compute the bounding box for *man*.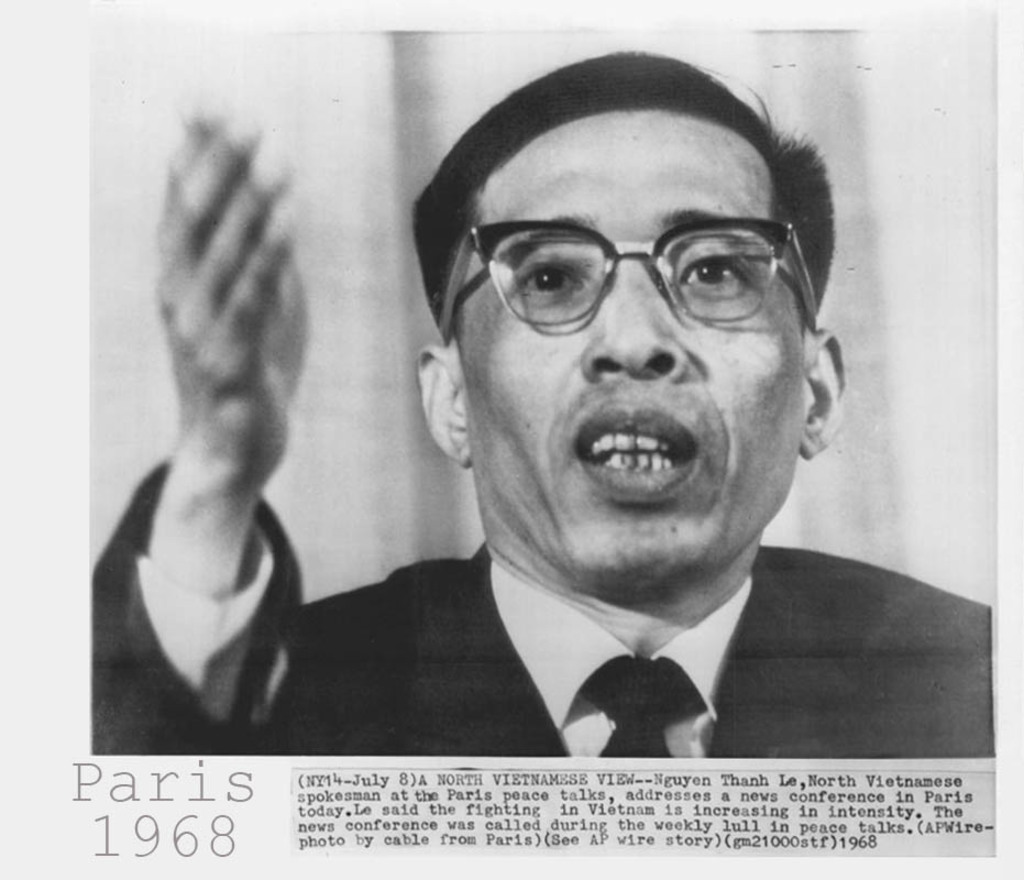
crop(89, 44, 993, 756).
